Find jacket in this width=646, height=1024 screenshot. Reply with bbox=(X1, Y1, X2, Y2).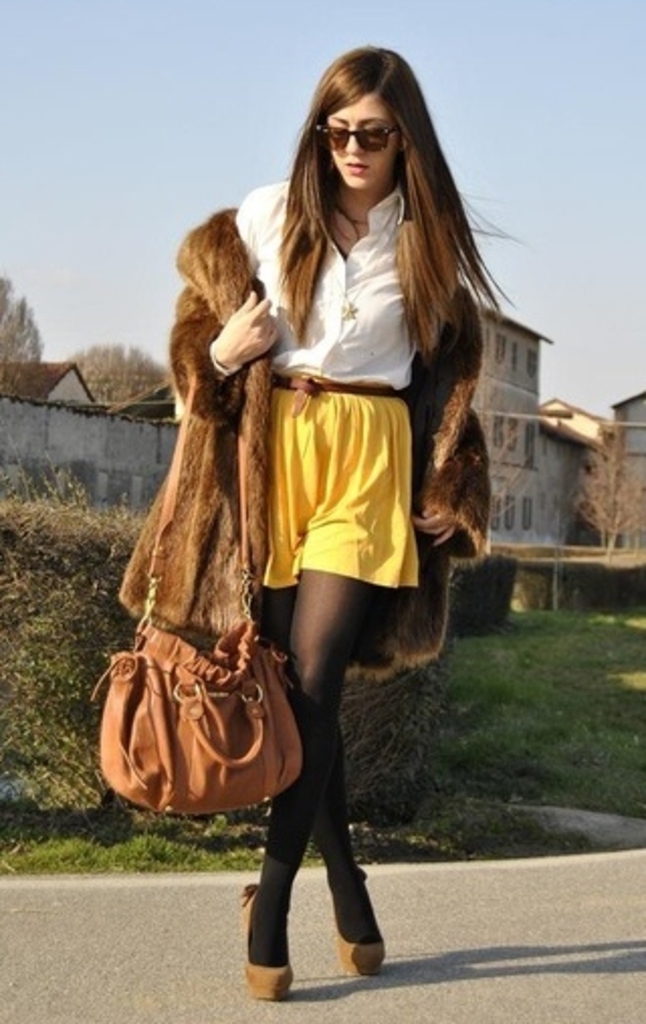
bbox=(149, 135, 517, 626).
